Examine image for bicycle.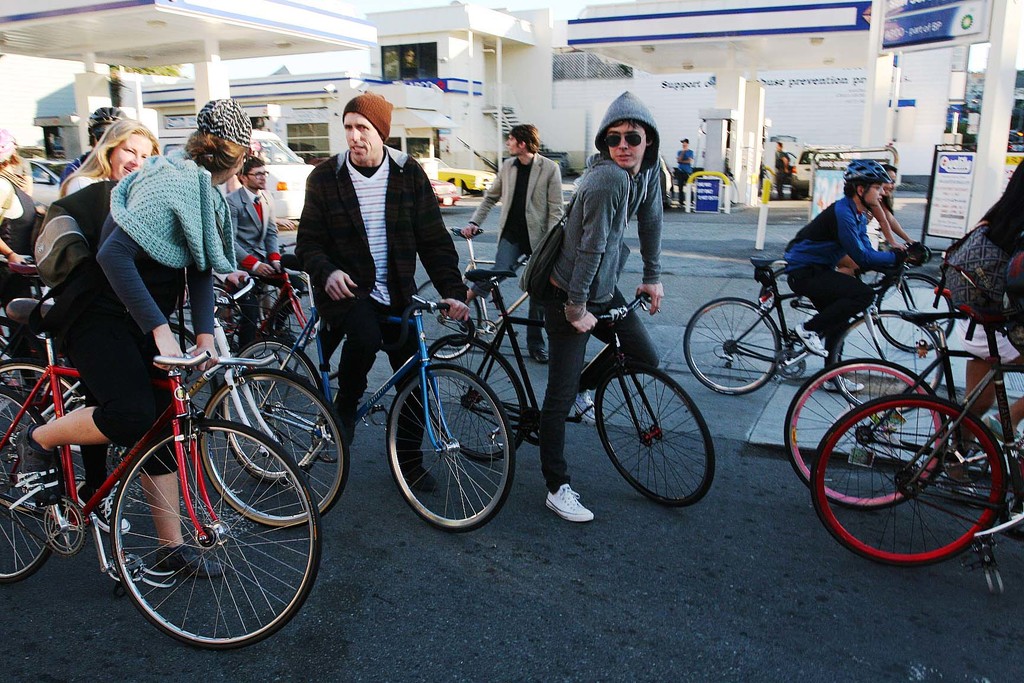
Examination result: pyautogui.locateOnScreen(424, 243, 719, 511).
